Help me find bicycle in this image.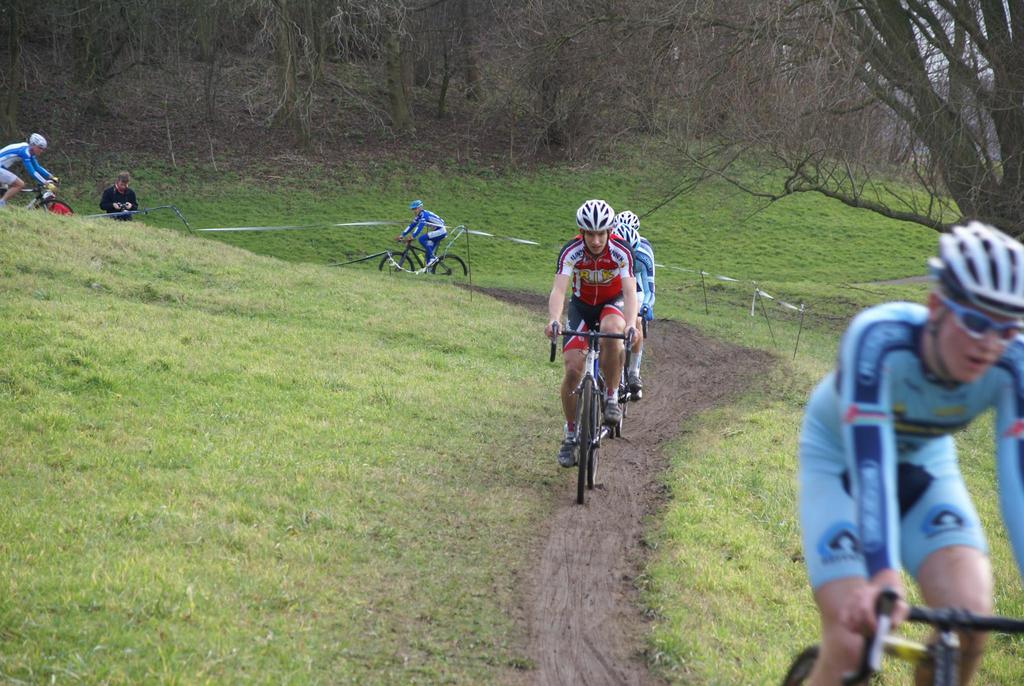
Found it: {"x1": 0, "y1": 177, "x2": 74, "y2": 214}.
